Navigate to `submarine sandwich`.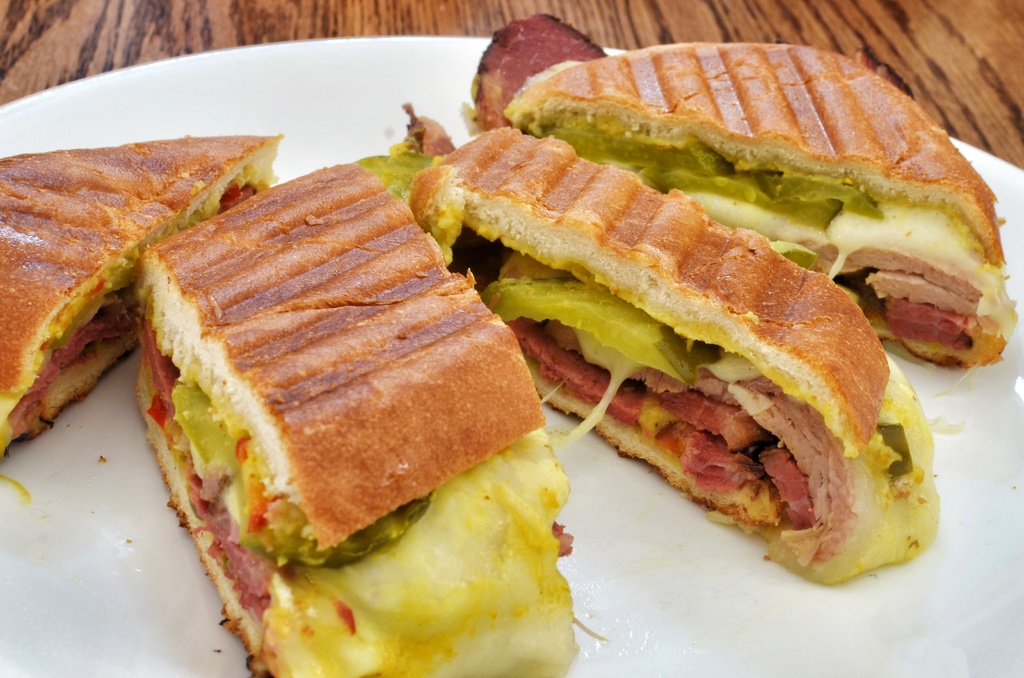
Navigation target: 481:81:913:585.
